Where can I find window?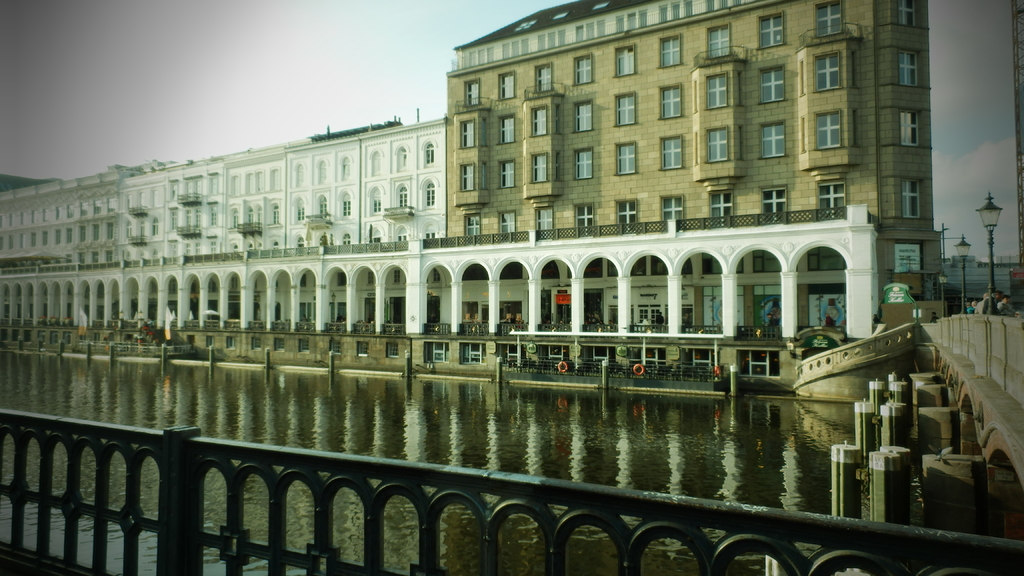
You can find it at {"left": 462, "top": 77, "right": 479, "bottom": 104}.
